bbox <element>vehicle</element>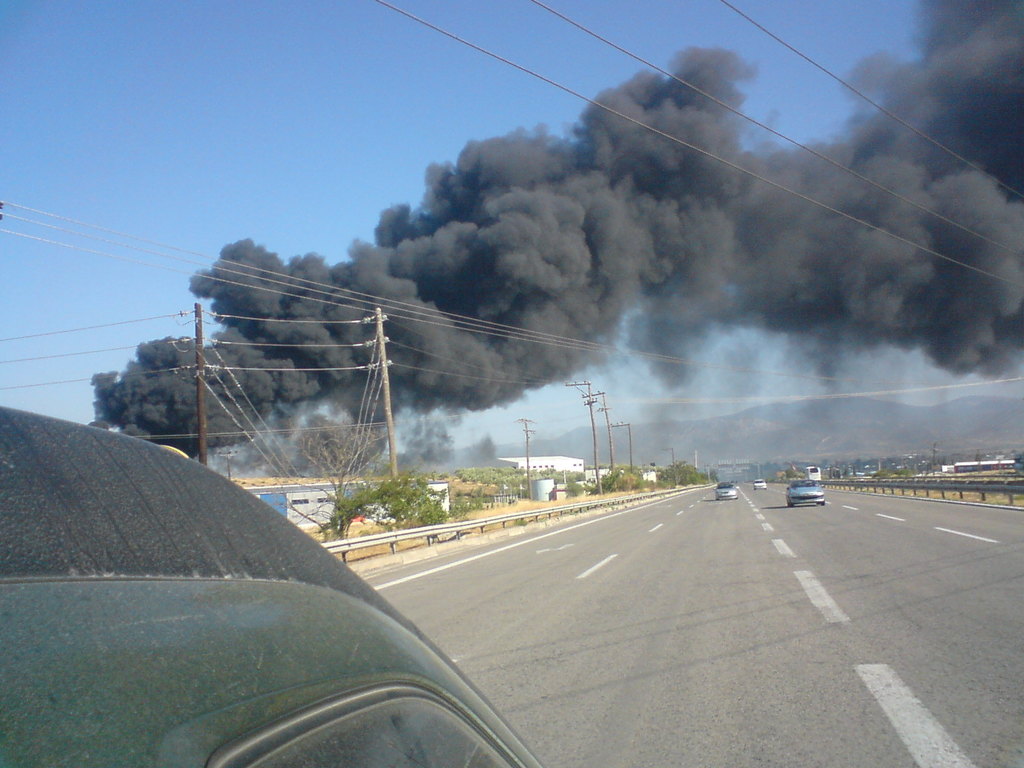
(left=753, top=479, right=769, bottom=492)
